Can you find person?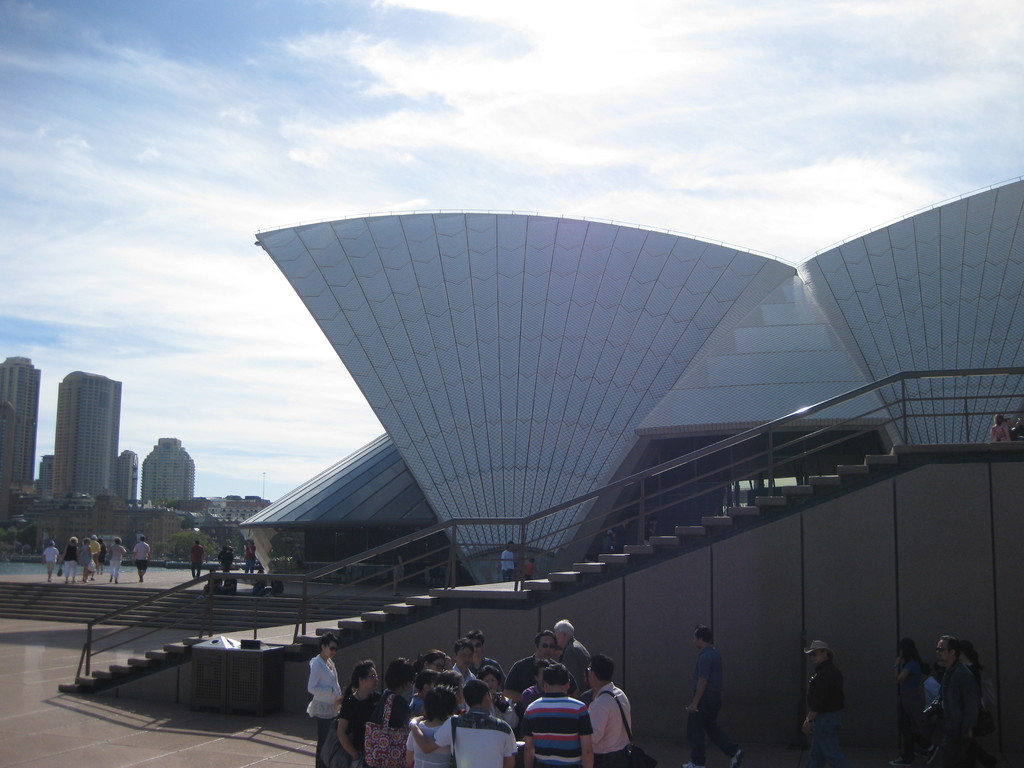
Yes, bounding box: bbox=(988, 413, 1014, 444).
